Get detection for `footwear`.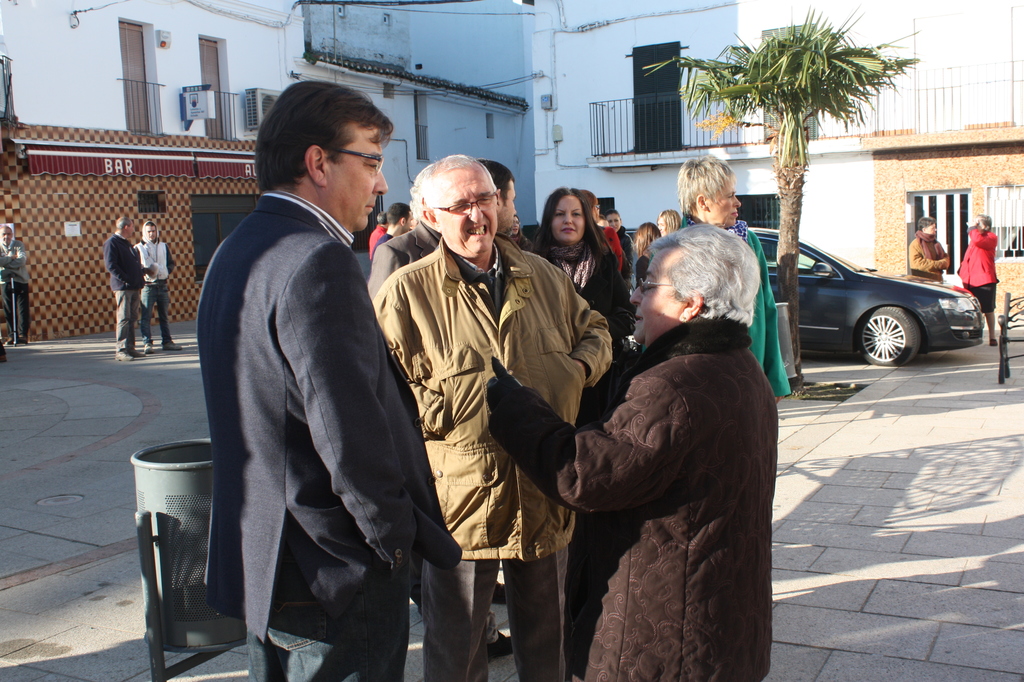
Detection: detection(4, 336, 16, 346).
